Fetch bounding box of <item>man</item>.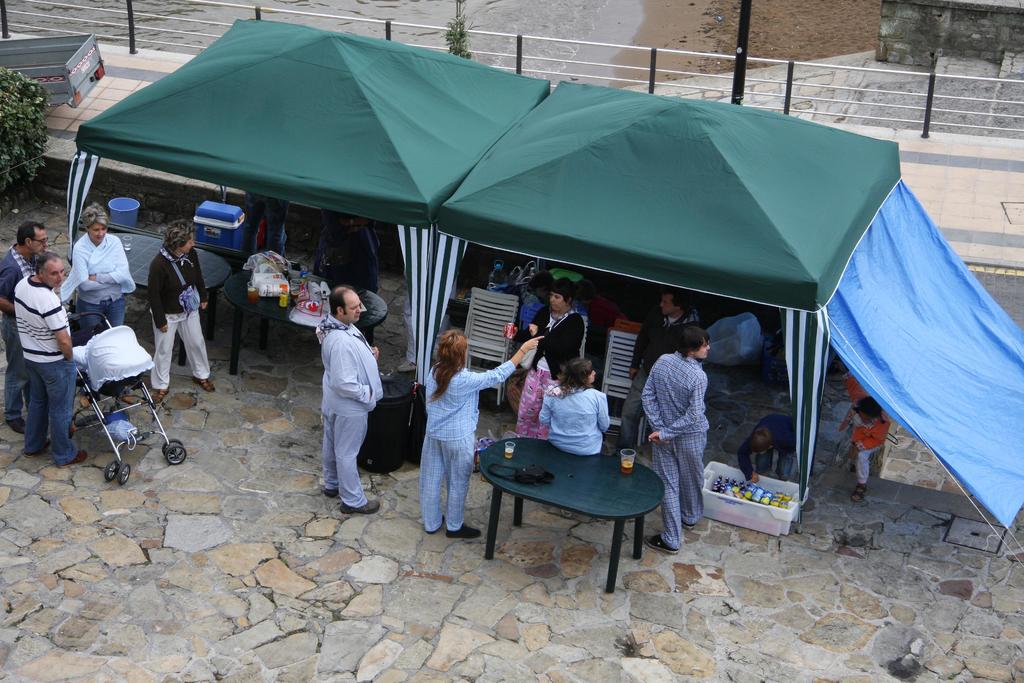
Bbox: bbox=[305, 269, 383, 519].
